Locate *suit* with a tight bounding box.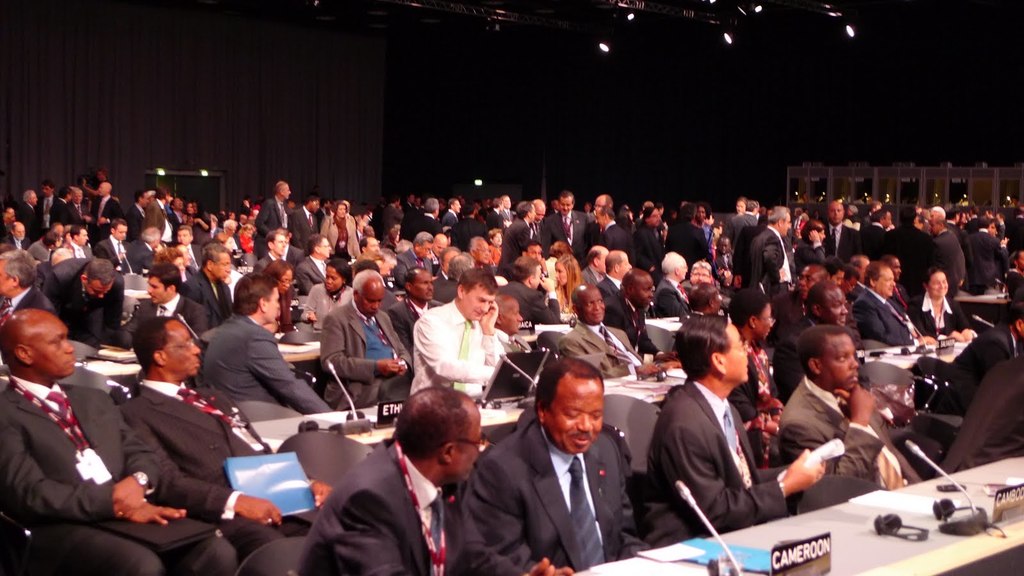
rect(605, 288, 658, 367).
